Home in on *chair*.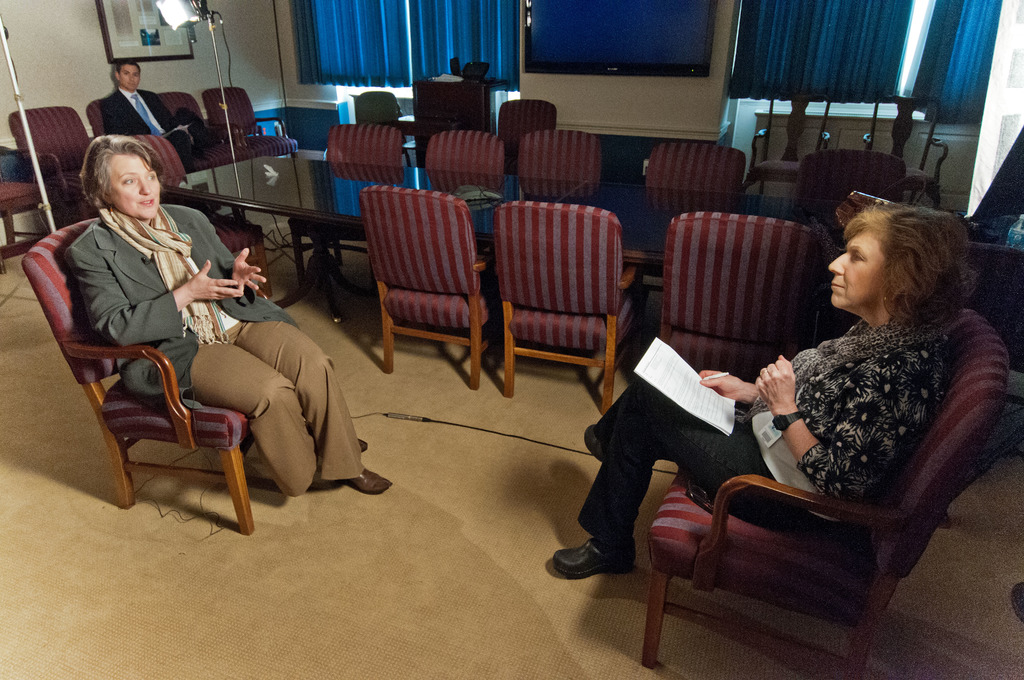
Homed in at left=518, top=129, right=602, bottom=186.
